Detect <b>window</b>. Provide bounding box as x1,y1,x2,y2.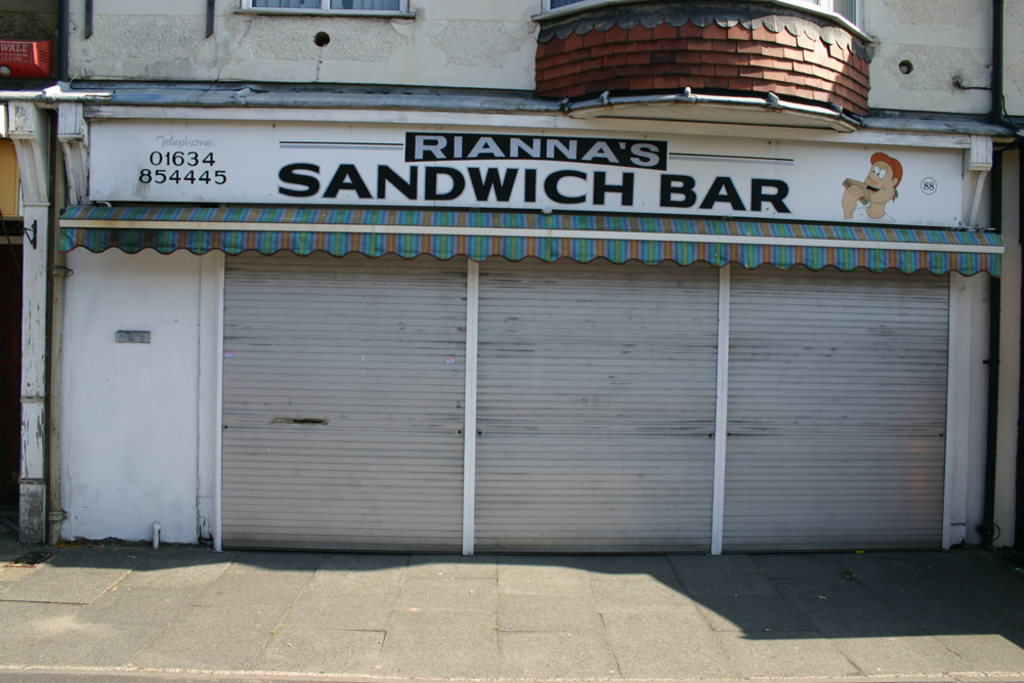
232,0,417,16.
